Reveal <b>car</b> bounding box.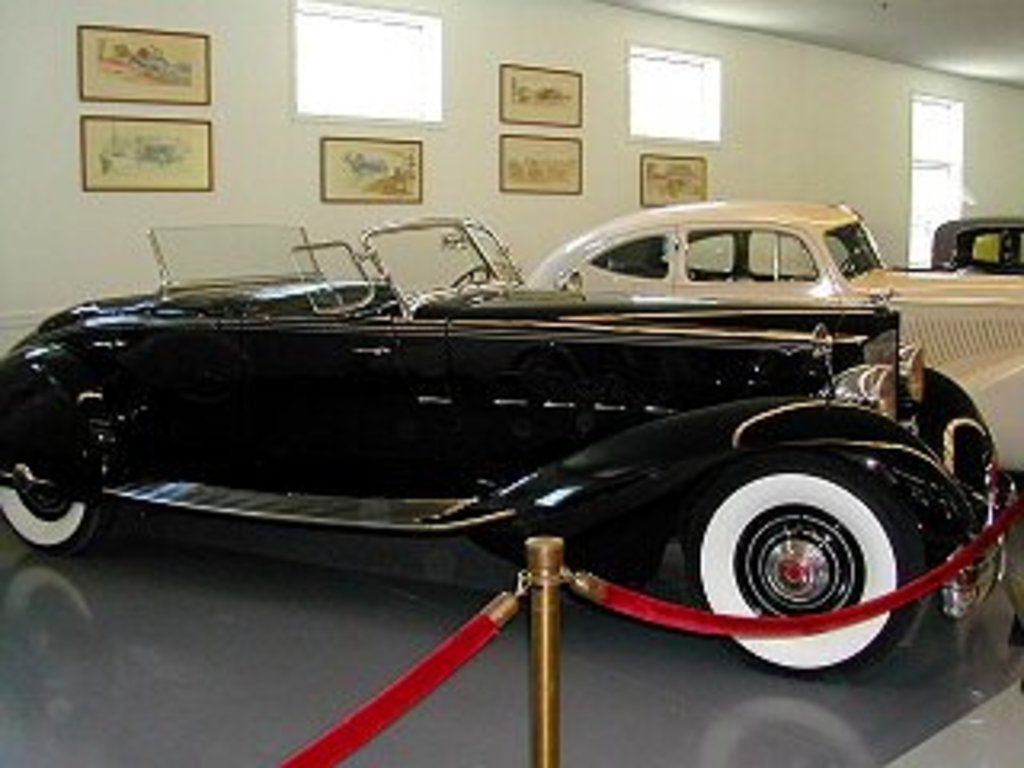
Revealed: Rect(515, 80, 566, 106).
